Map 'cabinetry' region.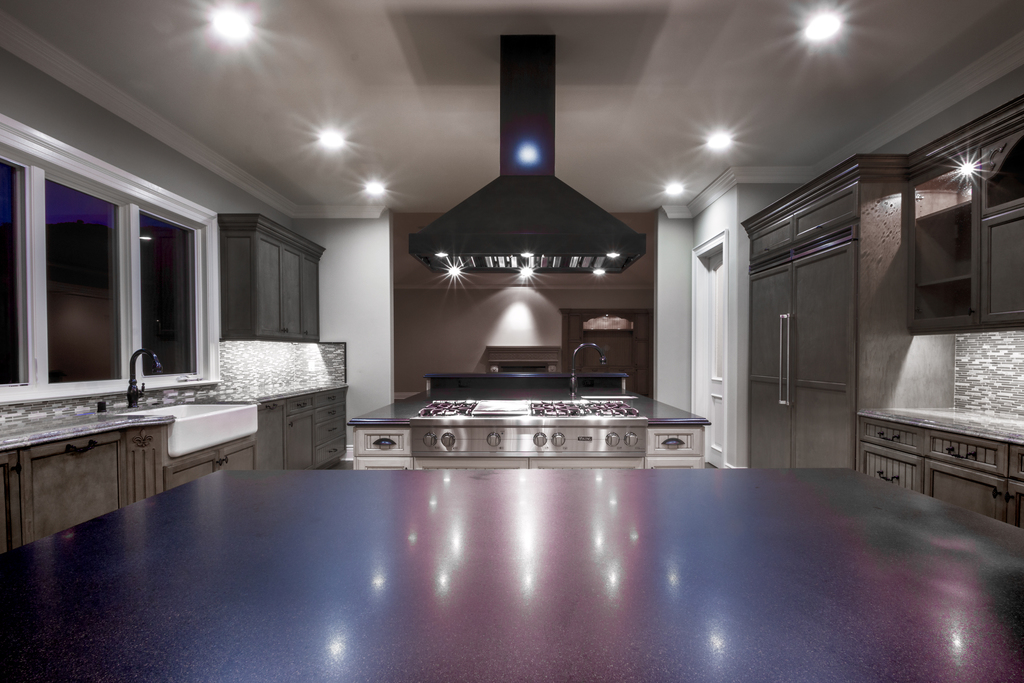
Mapped to crop(353, 422, 415, 474).
